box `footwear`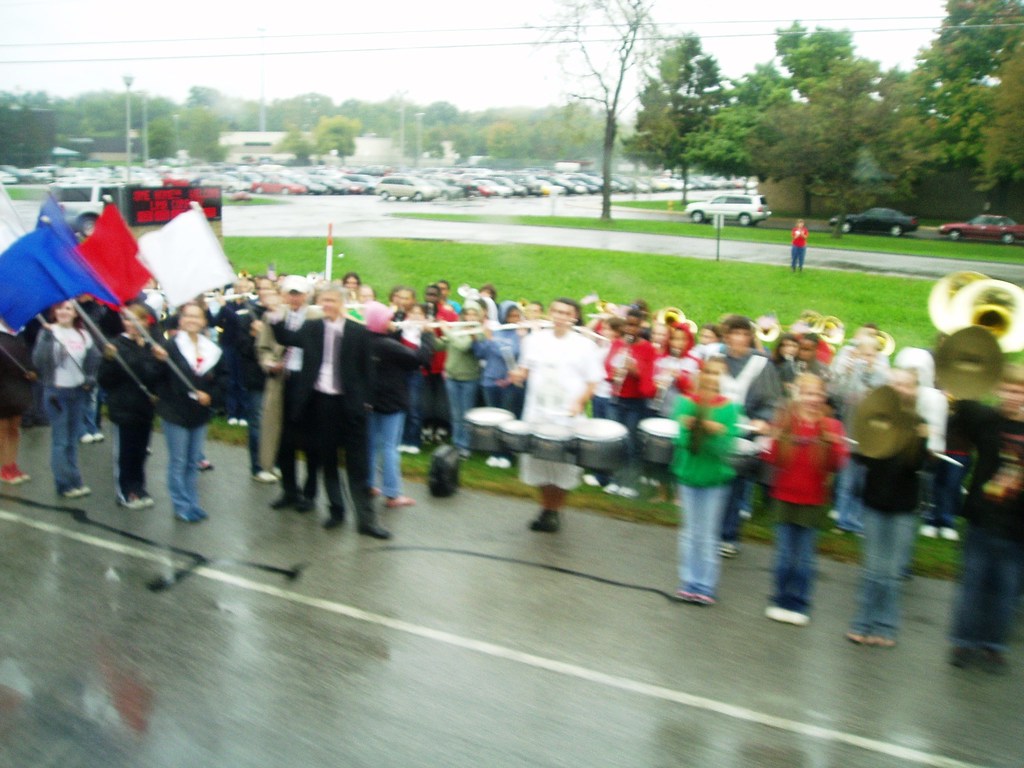
left=138, top=488, right=156, bottom=507
